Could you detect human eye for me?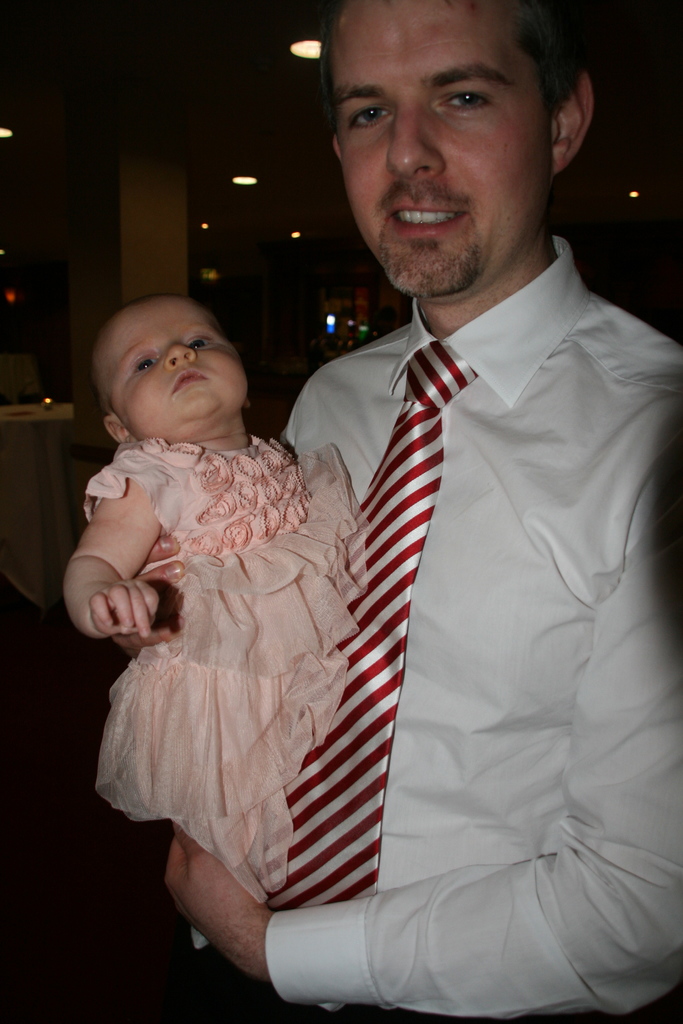
Detection result: [185, 332, 215, 353].
